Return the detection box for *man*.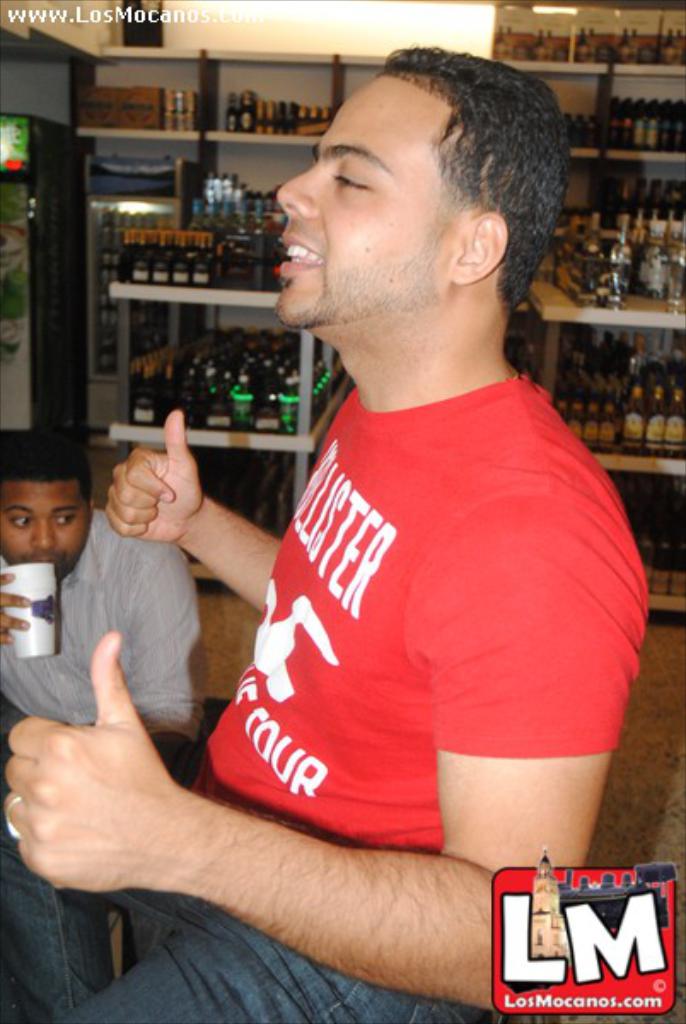
Rect(0, 432, 196, 742).
